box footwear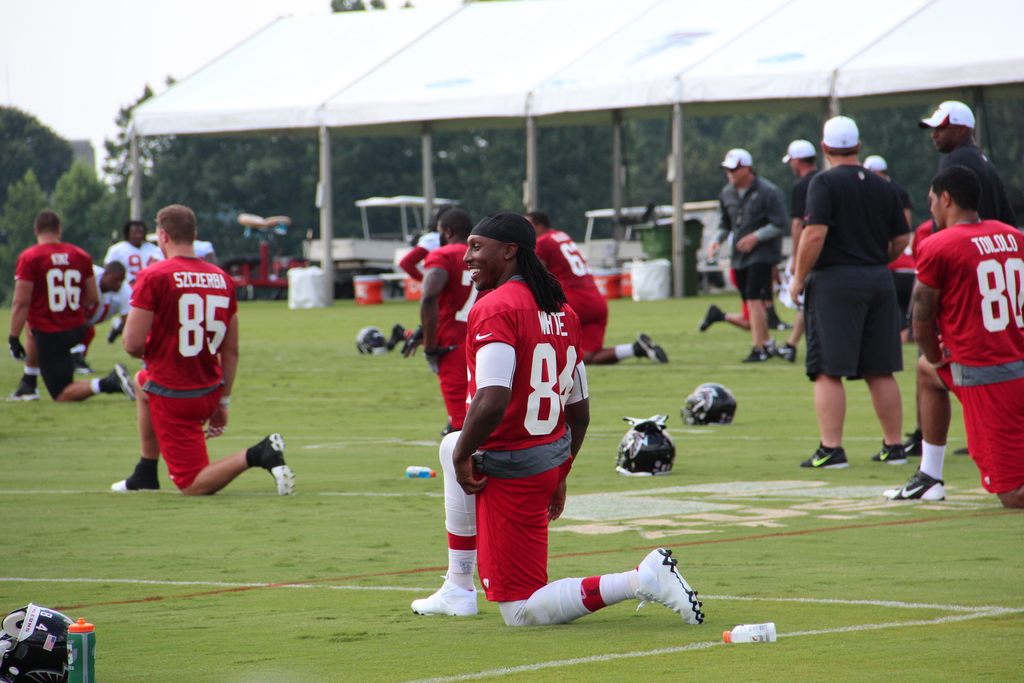
x1=636, y1=544, x2=707, y2=627
